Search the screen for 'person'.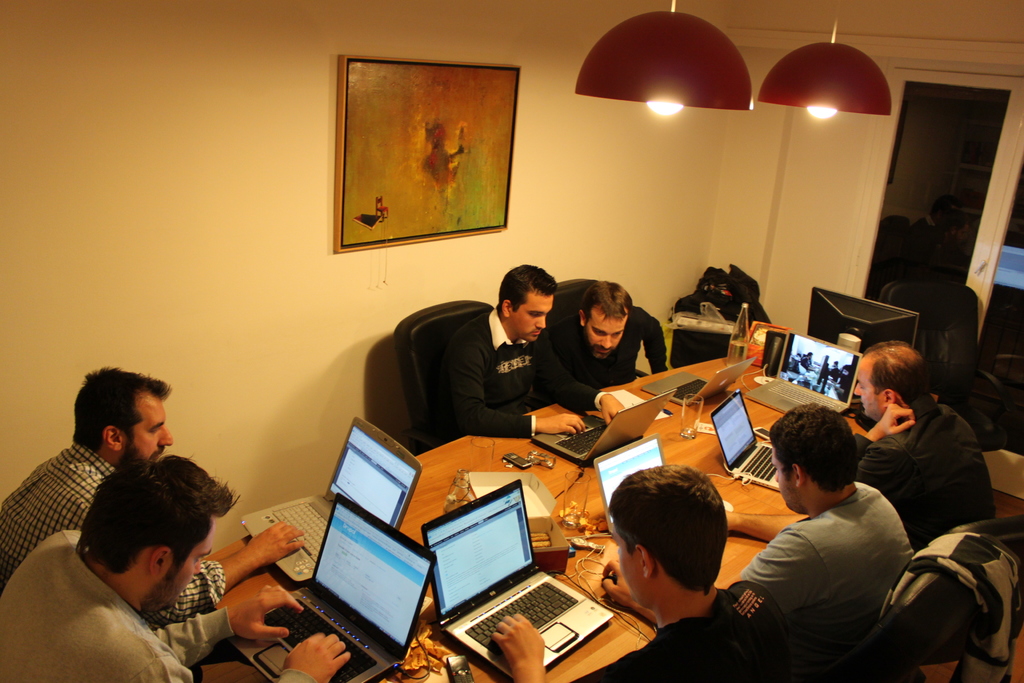
Found at bbox(724, 400, 913, 667).
